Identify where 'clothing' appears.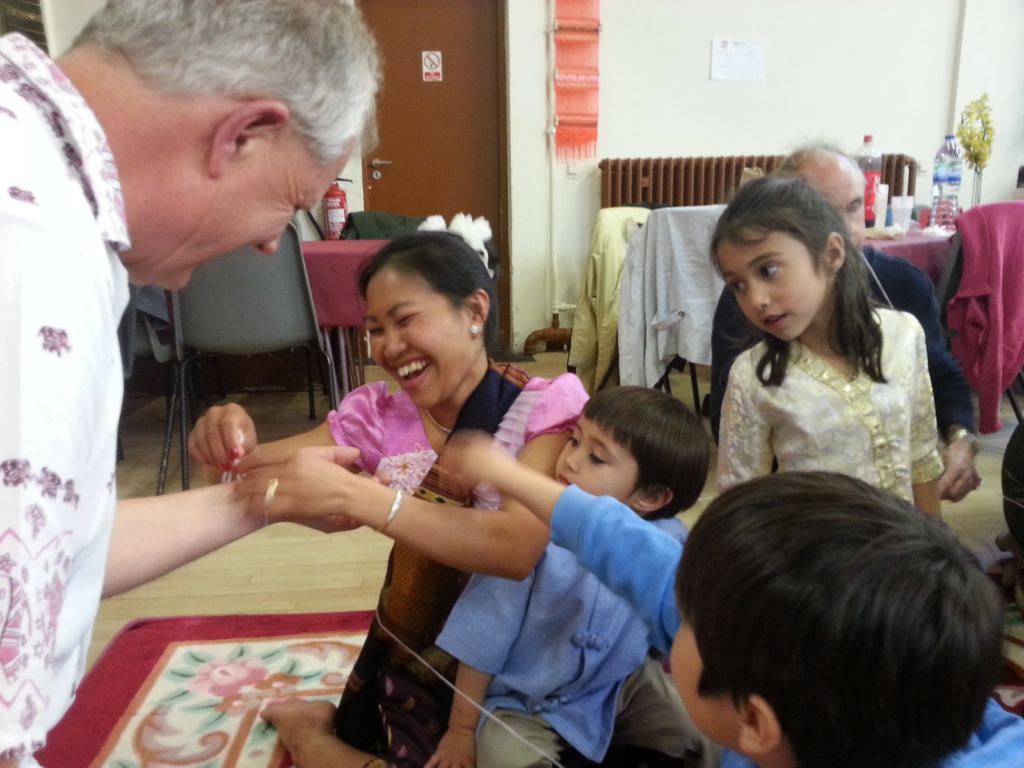
Appears at 314, 374, 585, 684.
